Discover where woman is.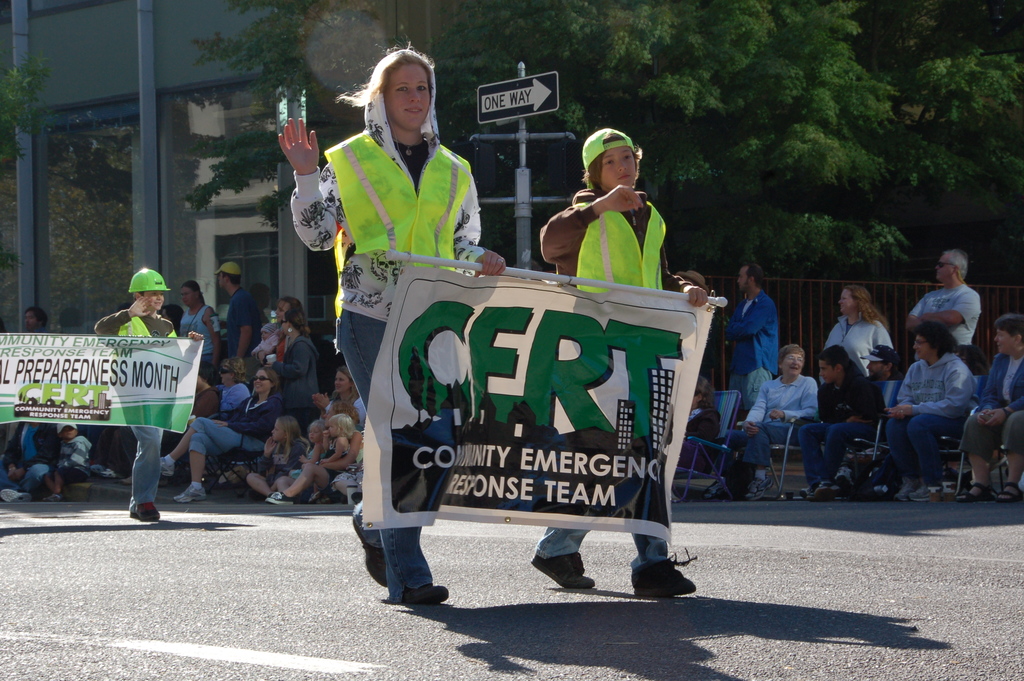
Discovered at rect(179, 279, 223, 366).
